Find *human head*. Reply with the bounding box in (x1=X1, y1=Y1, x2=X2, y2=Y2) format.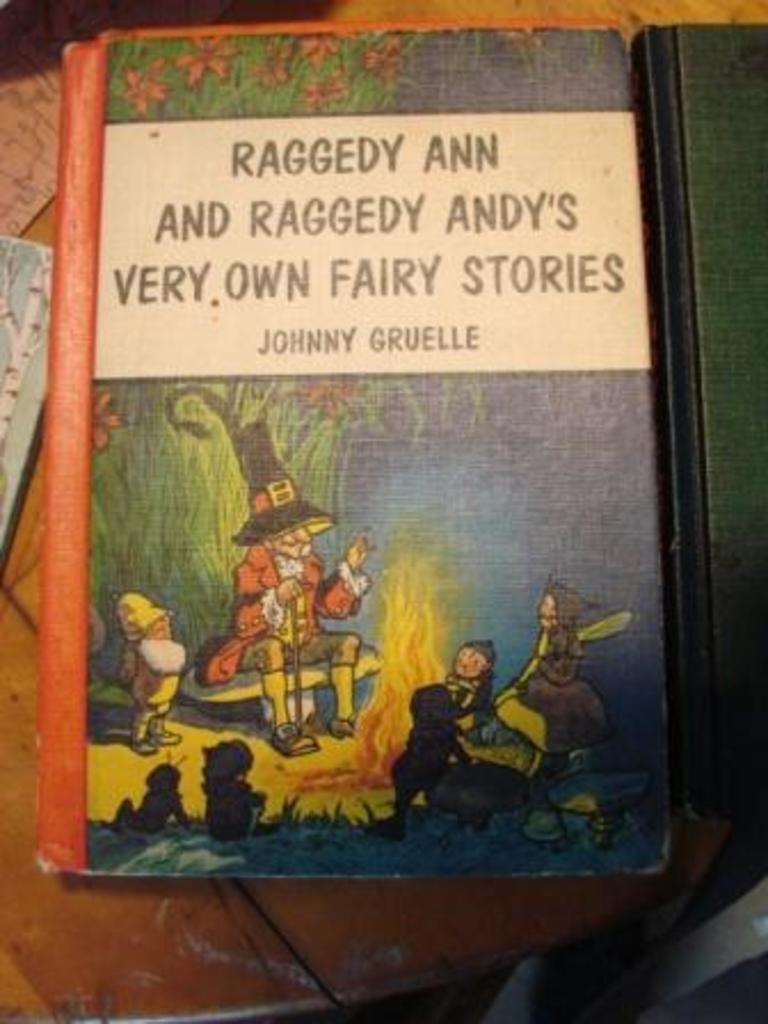
(x1=251, y1=480, x2=318, y2=567).
